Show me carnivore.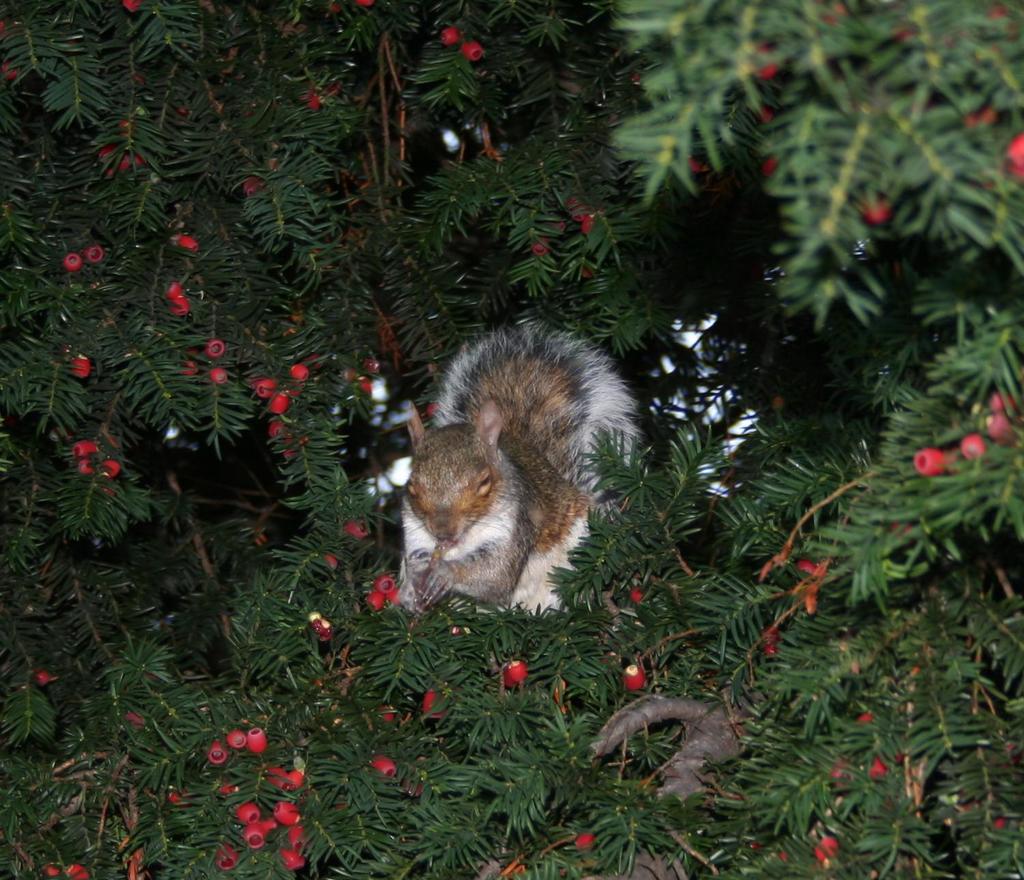
carnivore is here: pyautogui.locateOnScreen(389, 332, 628, 609).
